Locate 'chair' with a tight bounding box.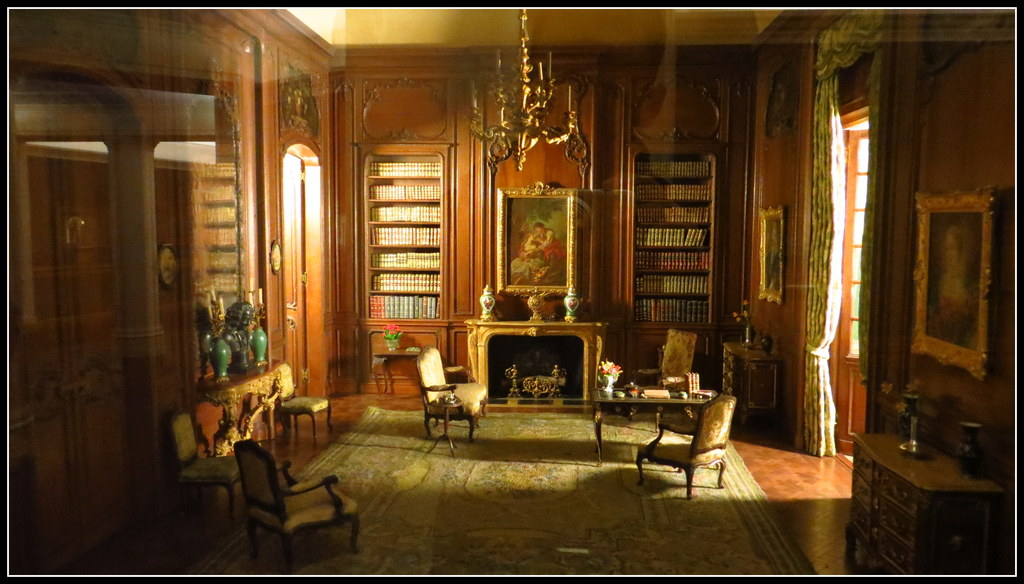
206/437/358/565.
